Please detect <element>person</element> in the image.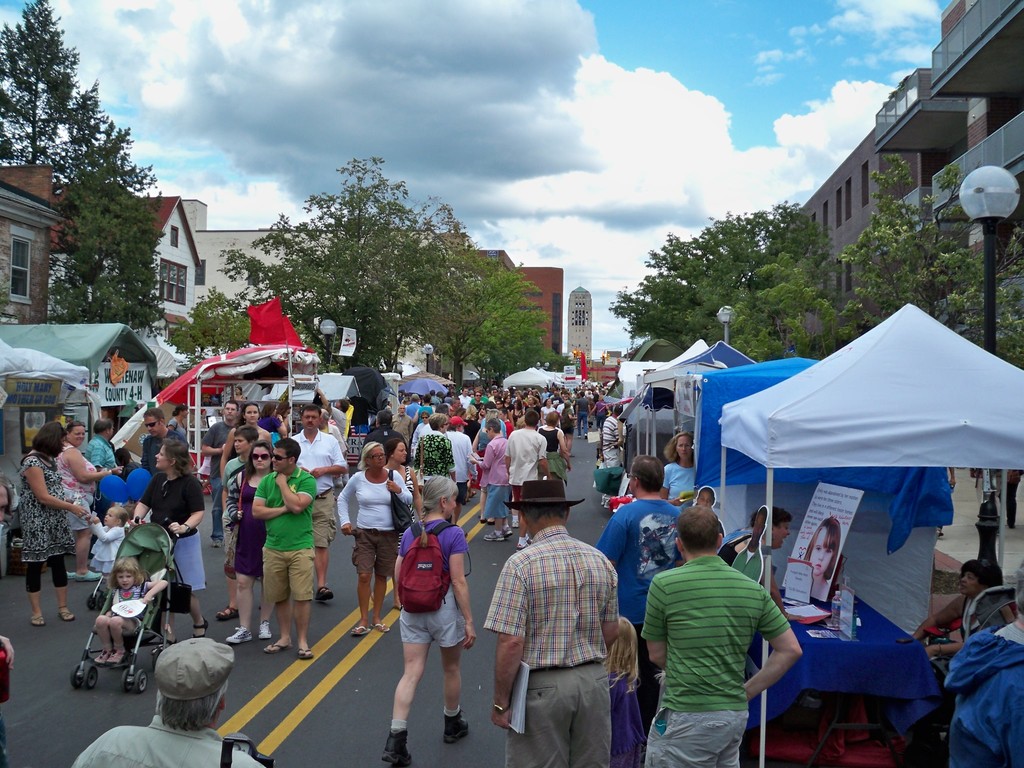
17/402/208/659.
